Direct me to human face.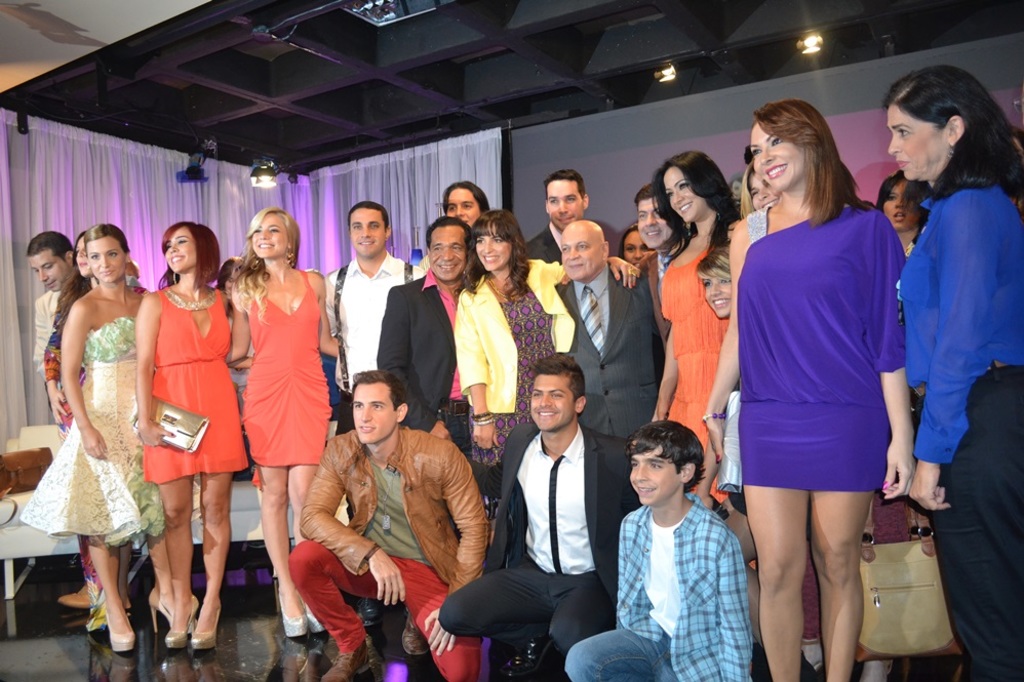
Direction: Rect(559, 227, 600, 282).
